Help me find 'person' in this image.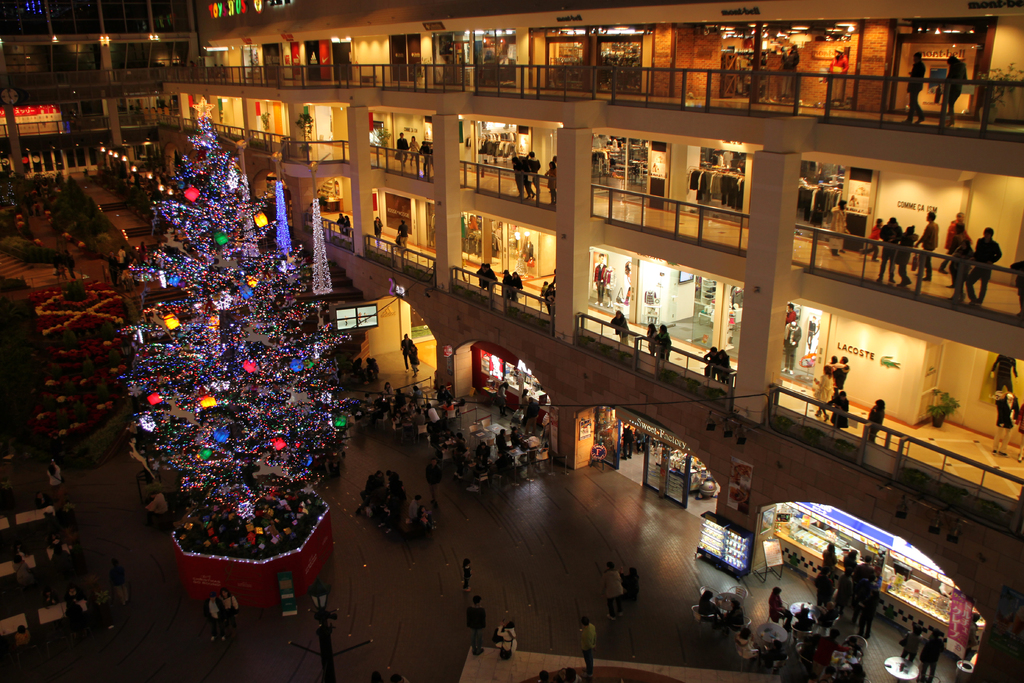
Found it: <region>648, 325, 659, 361</region>.
